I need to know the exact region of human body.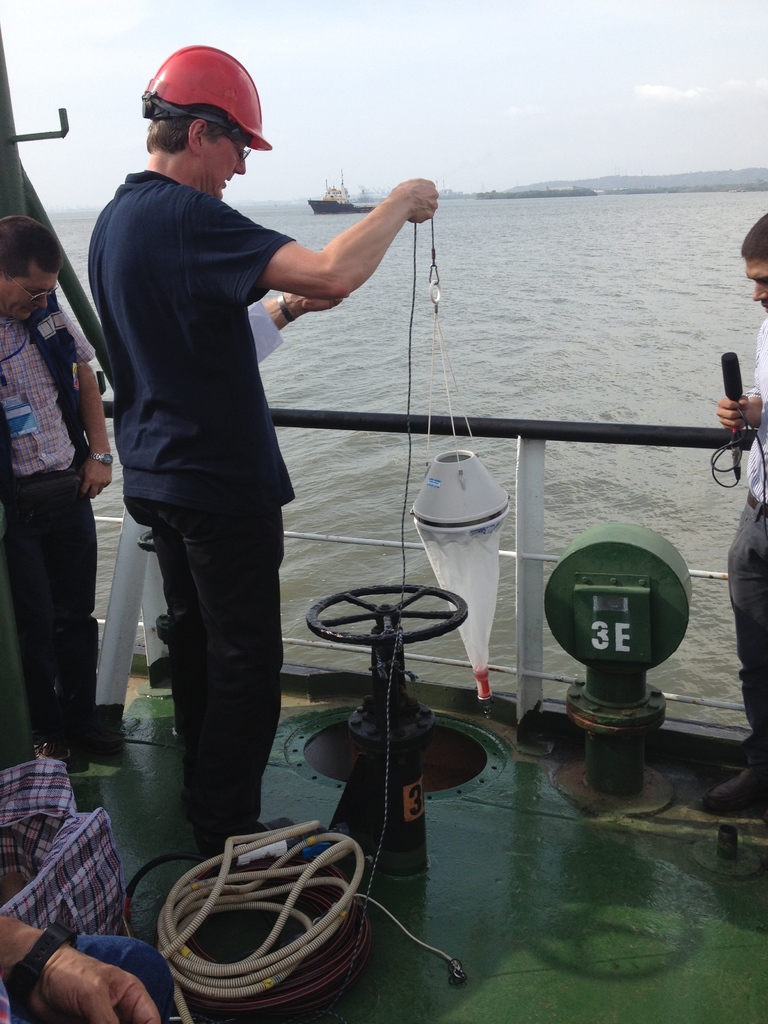
Region: <box>88,43,439,872</box>.
